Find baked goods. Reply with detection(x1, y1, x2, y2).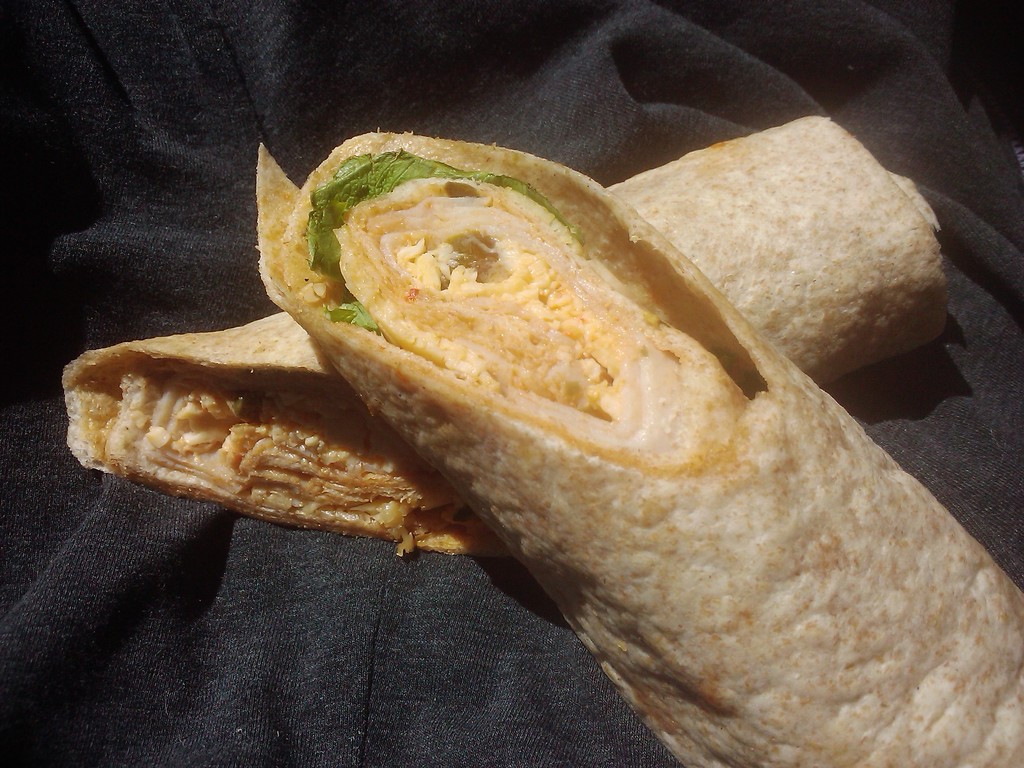
detection(59, 114, 950, 558).
